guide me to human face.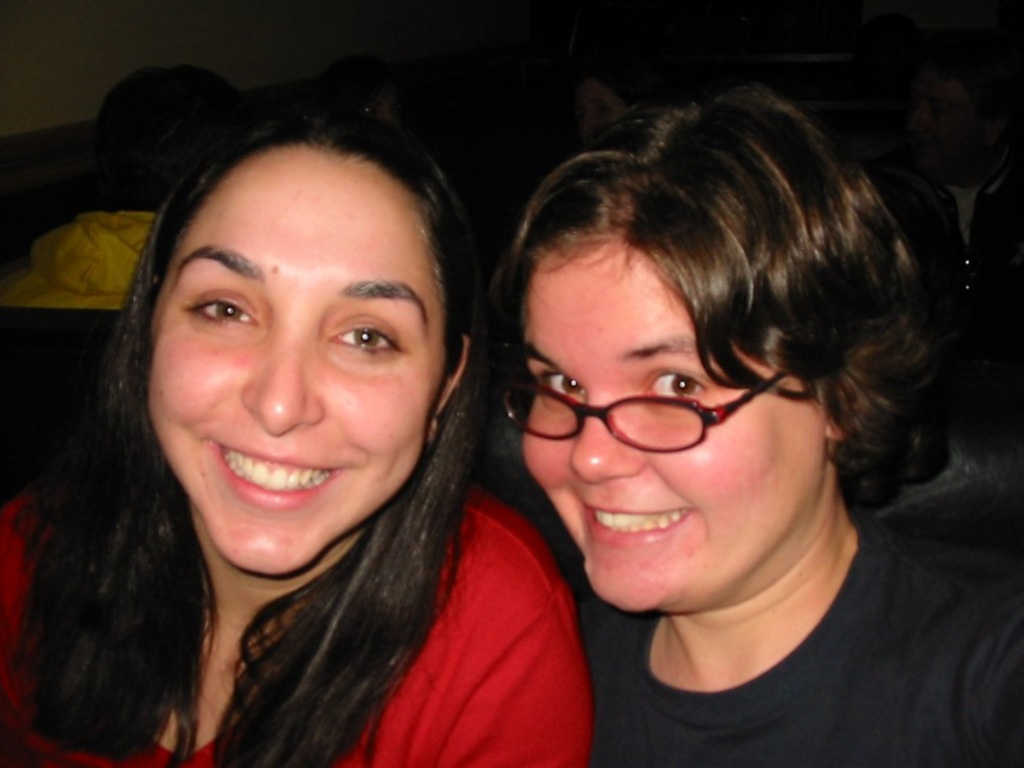
Guidance: (left=138, top=154, right=452, bottom=584).
